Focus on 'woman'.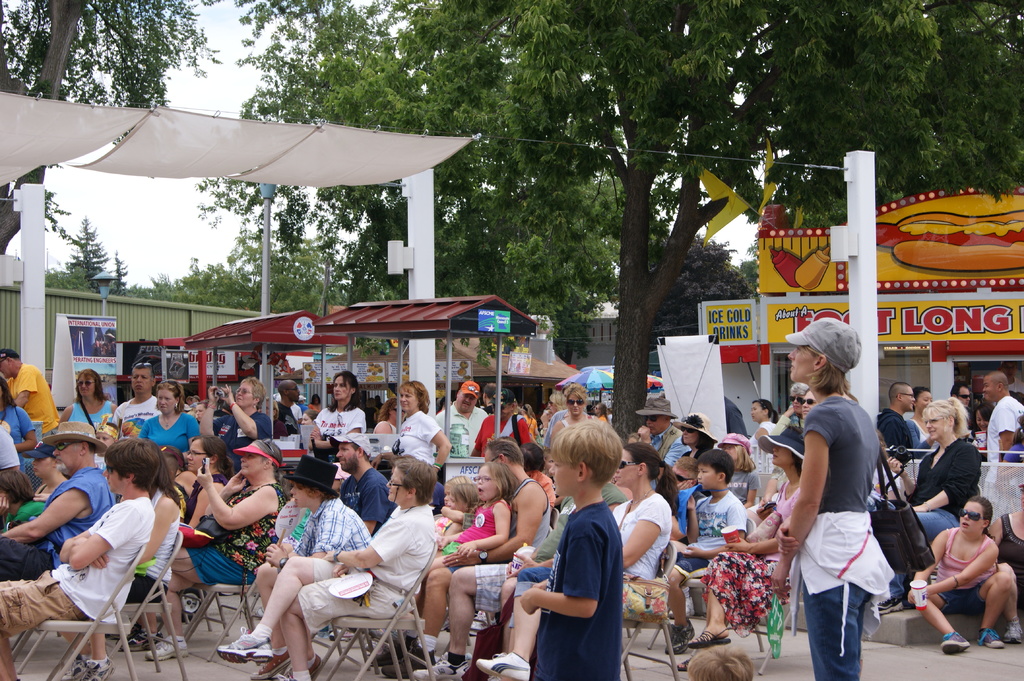
Focused at detection(775, 330, 909, 680).
